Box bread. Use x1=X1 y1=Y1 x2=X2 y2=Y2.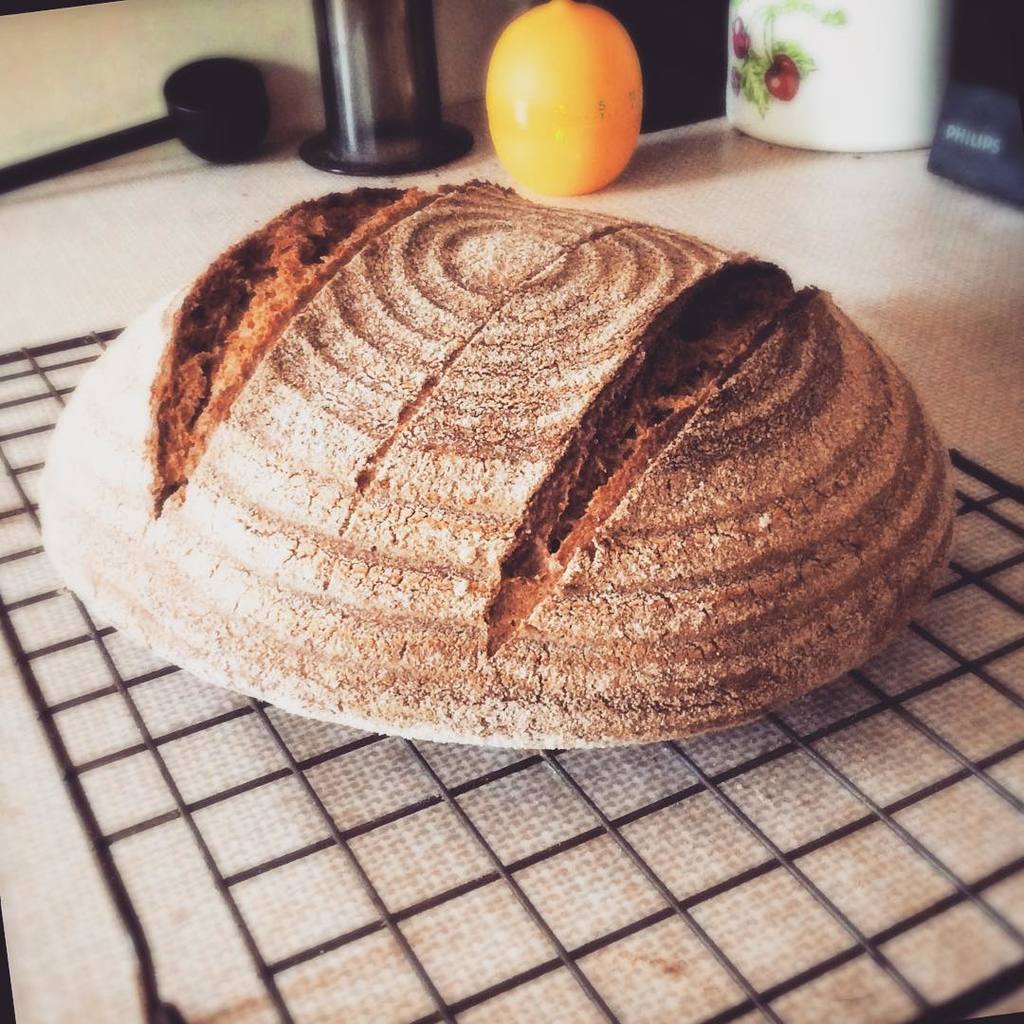
x1=40 y1=174 x2=960 y2=741.
